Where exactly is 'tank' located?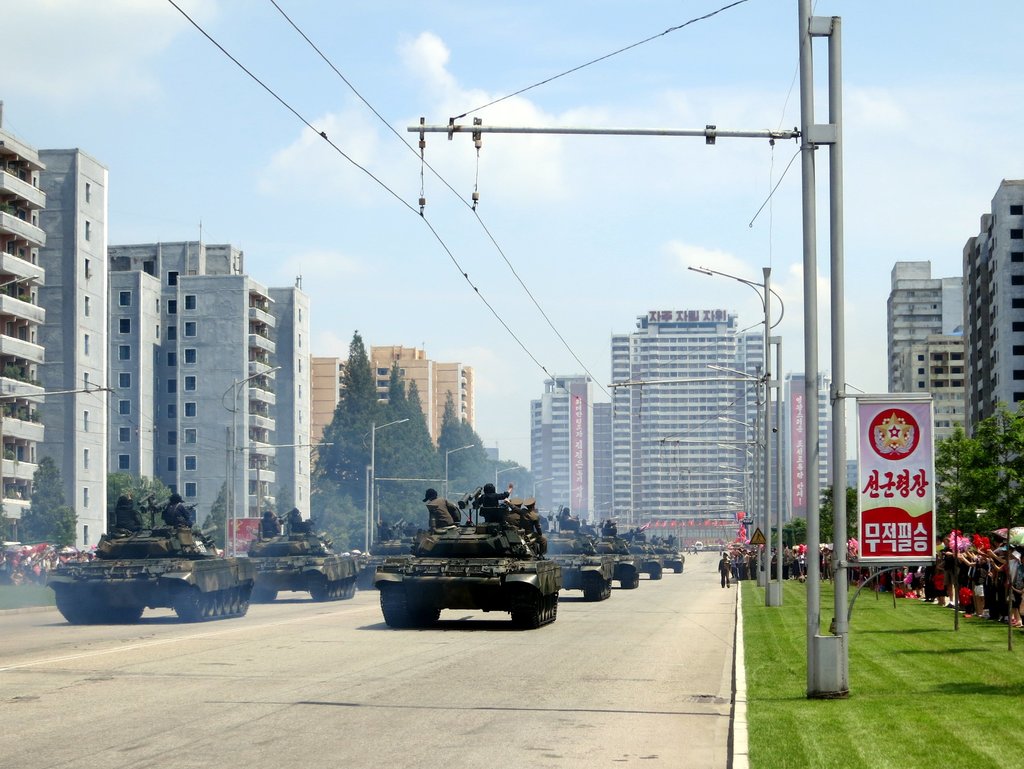
Its bounding box is BBox(657, 546, 682, 572).
